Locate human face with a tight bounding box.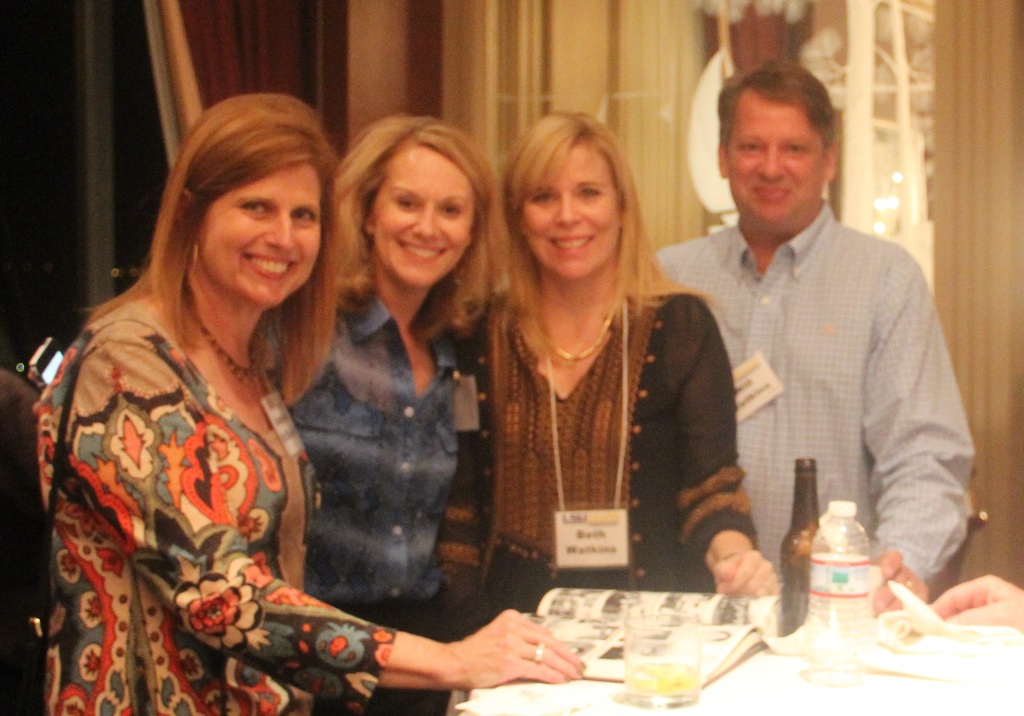
731 90 827 227.
